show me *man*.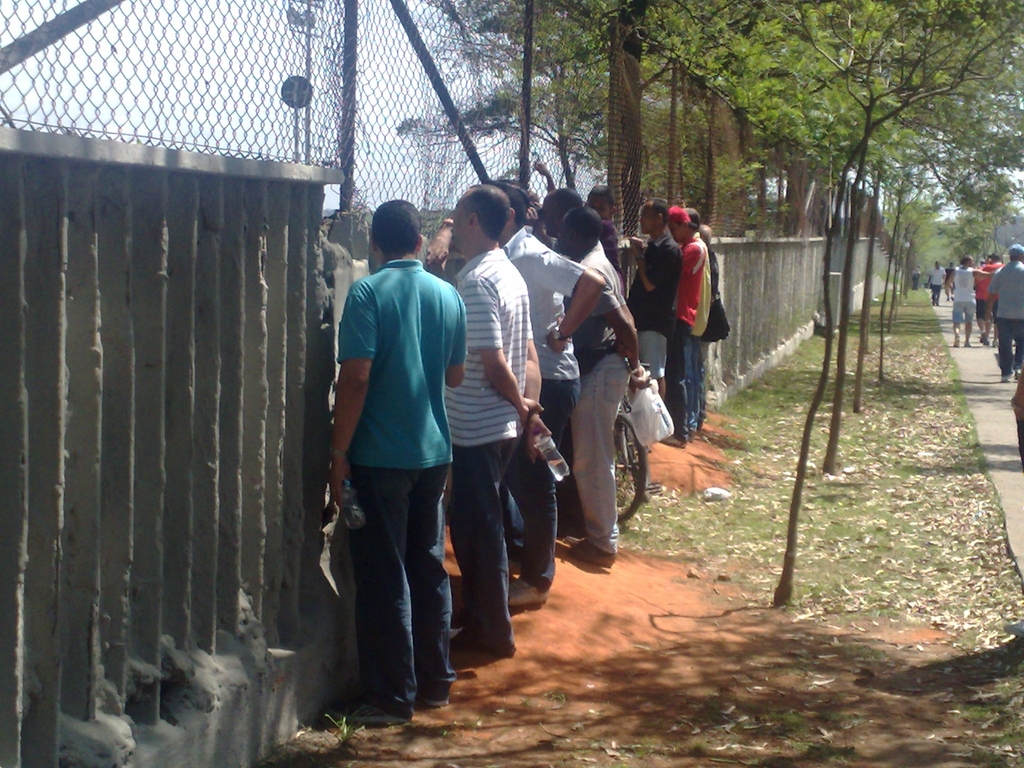
*man* is here: 554, 208, 648, 563.
